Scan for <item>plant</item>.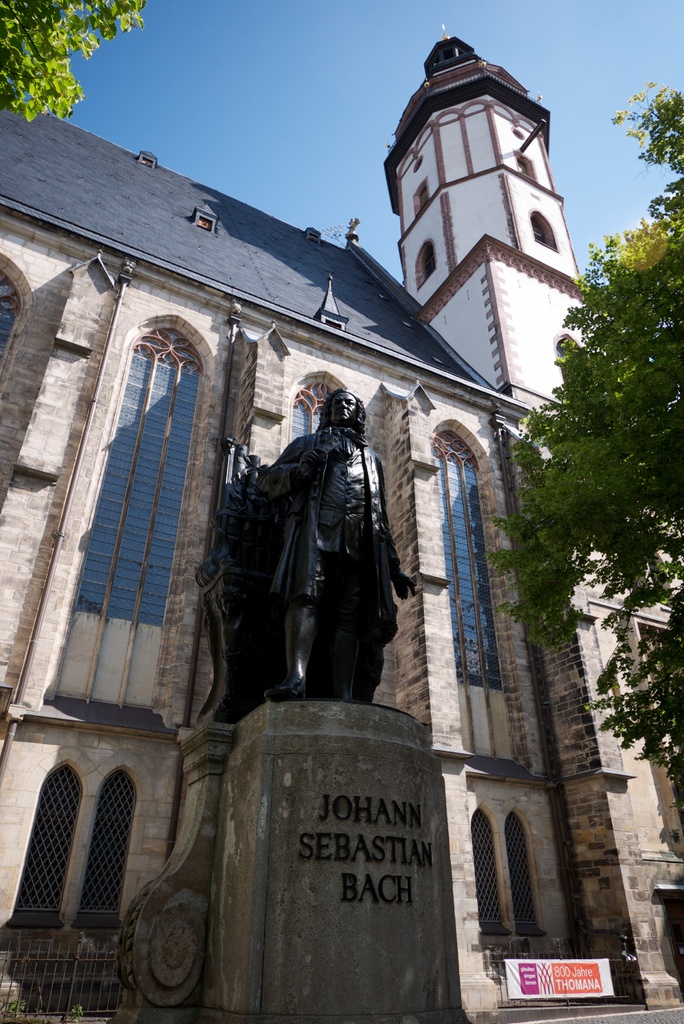
Scan result: <bbox>61, 1004, 87, 1023</bbox>.
